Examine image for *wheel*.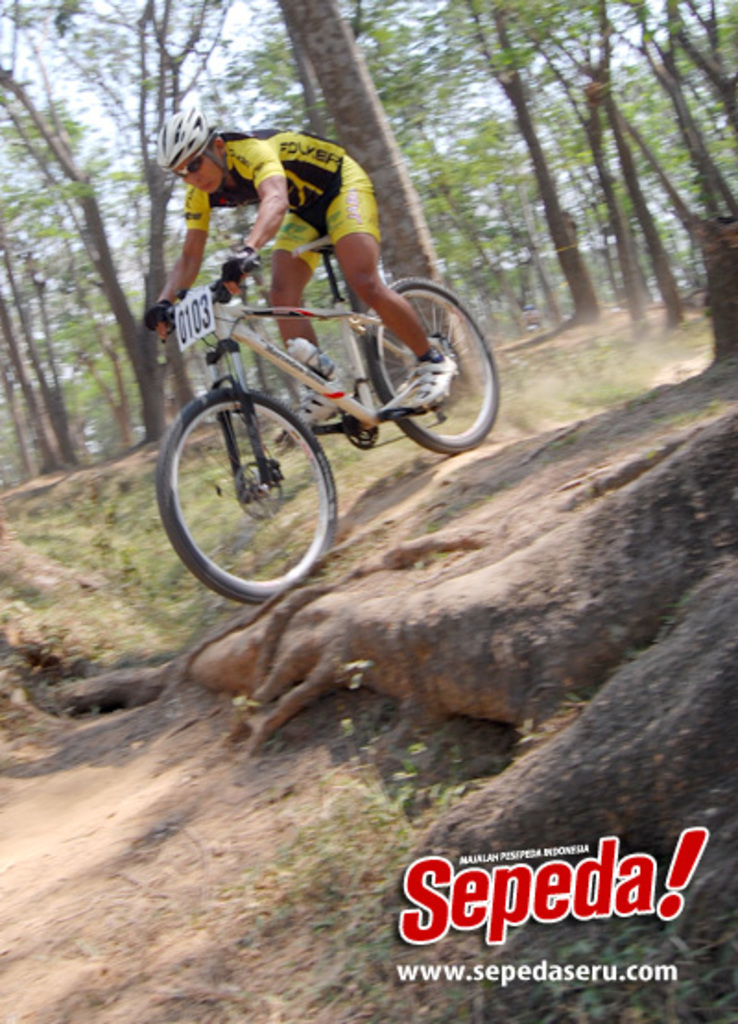
Examination result: <bbox>360, 273, 496, 458</bbox>.
